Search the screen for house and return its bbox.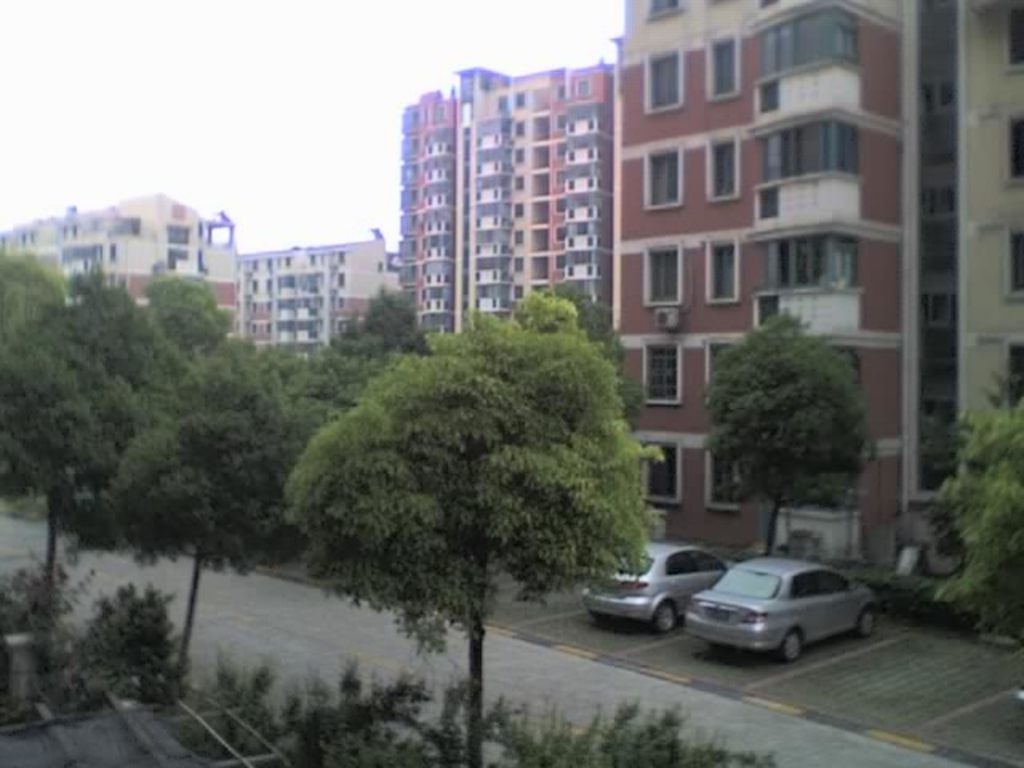
Found: bbox=(0, 192, 240, 342).
